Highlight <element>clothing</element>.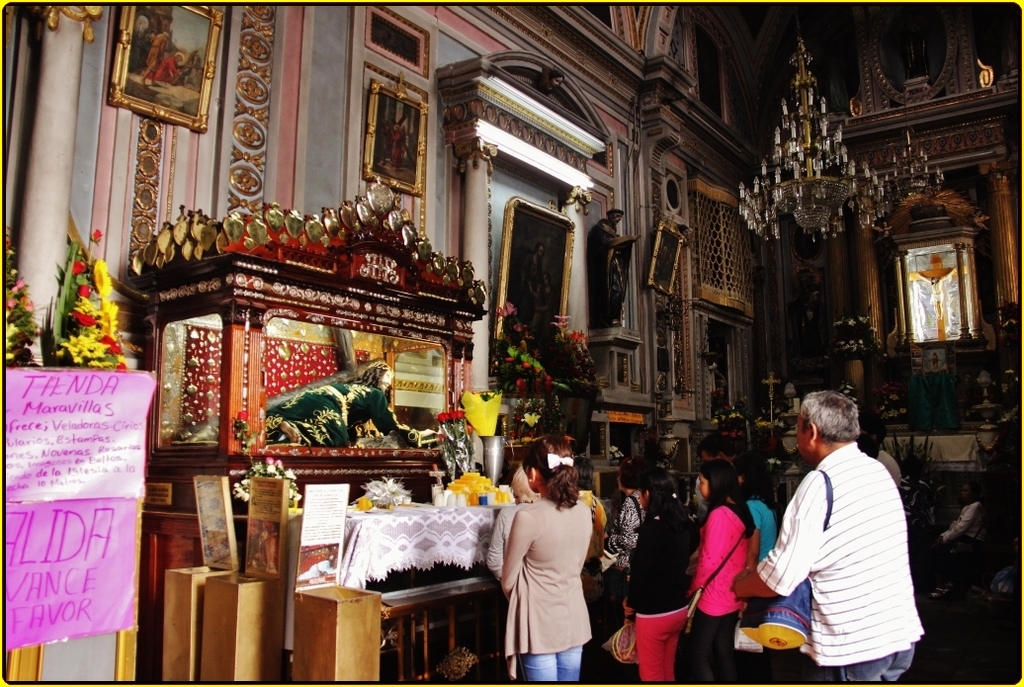
Highlighted region: x1=874 y1=448 x2=903 y2=485.
